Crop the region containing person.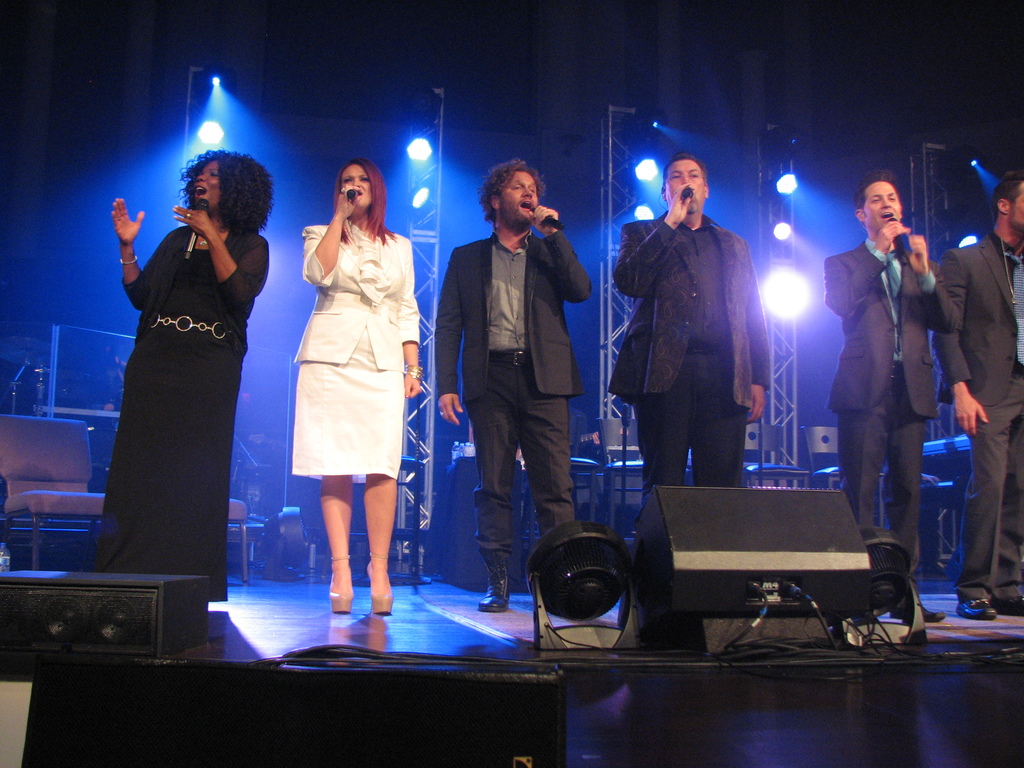
Crop region: [91,138,276,643].
